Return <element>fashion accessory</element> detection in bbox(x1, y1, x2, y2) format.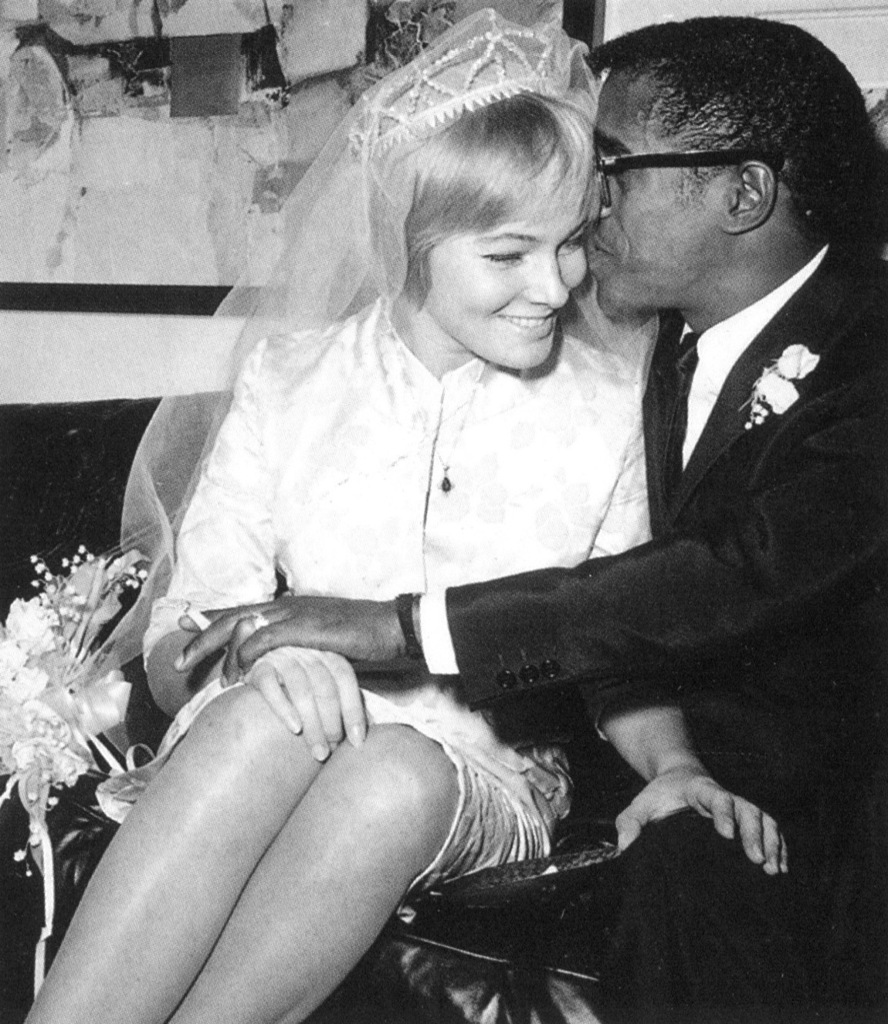
bbox(389, 593, 424, 681).
